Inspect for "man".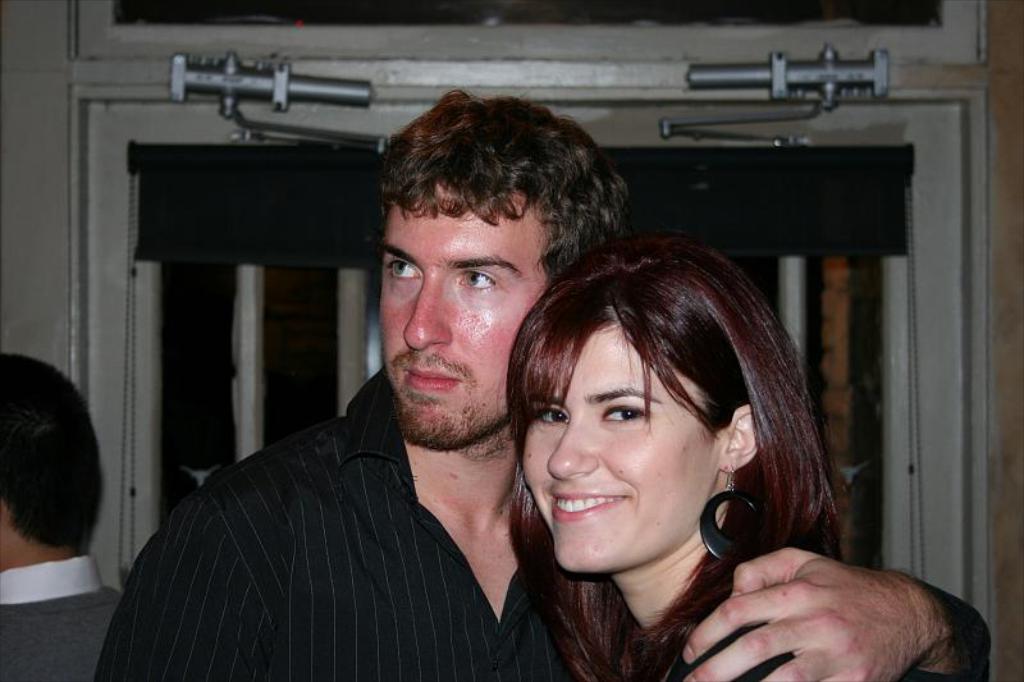
Inspection: bbox(92, 83, 992, 681).
